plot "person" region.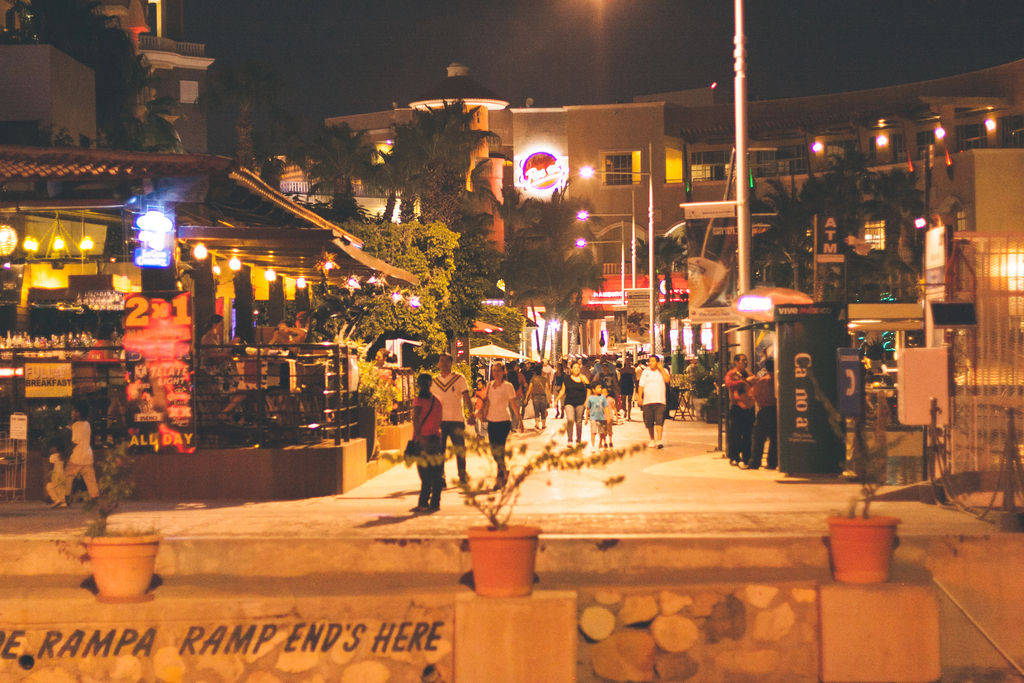
Plotted at 63/403/105/511.
